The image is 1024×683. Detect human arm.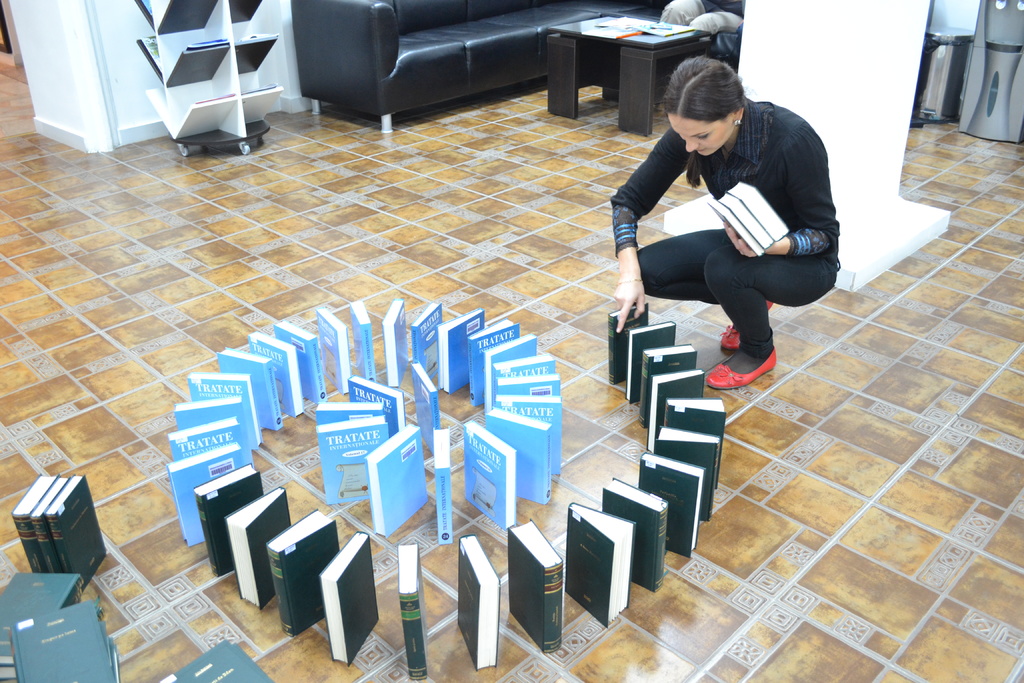
Detection: crop(724, 128, 840, 261).
